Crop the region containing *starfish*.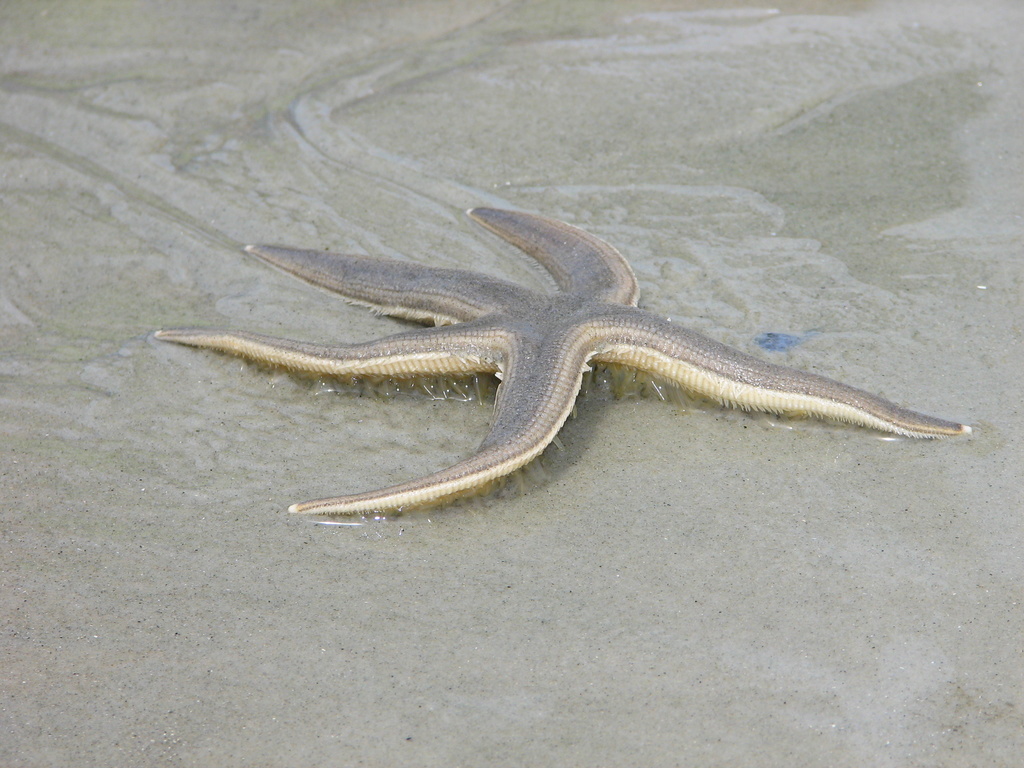
Crop region: locate(153, 204, 986, 515).
